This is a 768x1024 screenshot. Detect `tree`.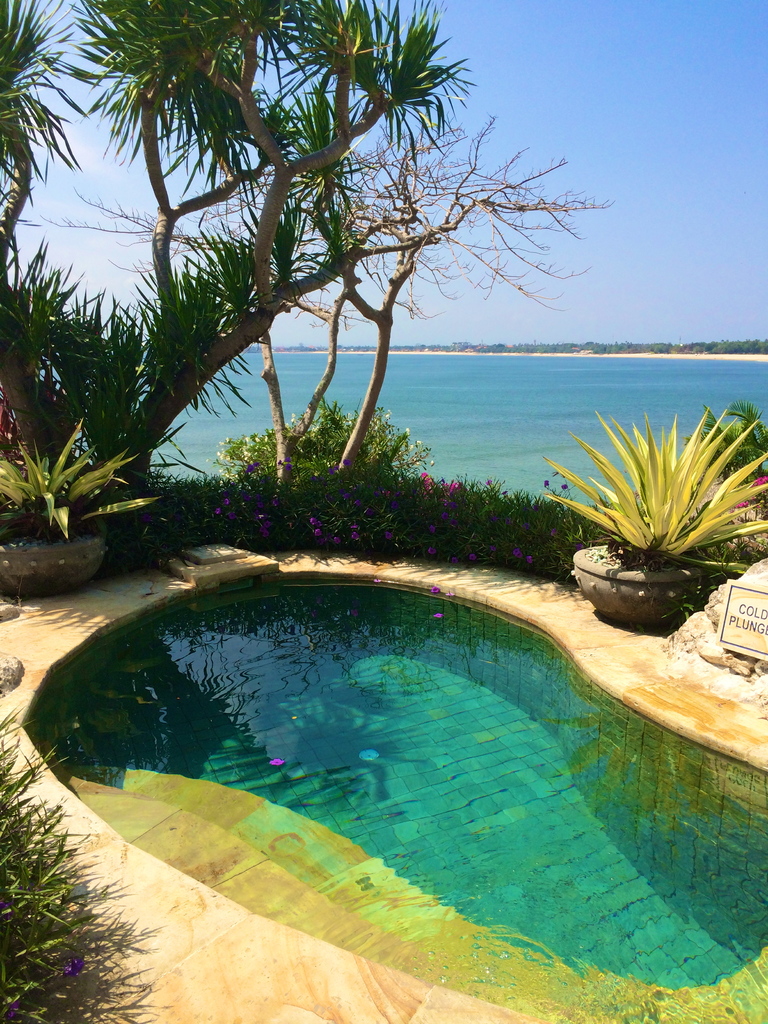
left=0, top=0, right=477, bottom=545.
